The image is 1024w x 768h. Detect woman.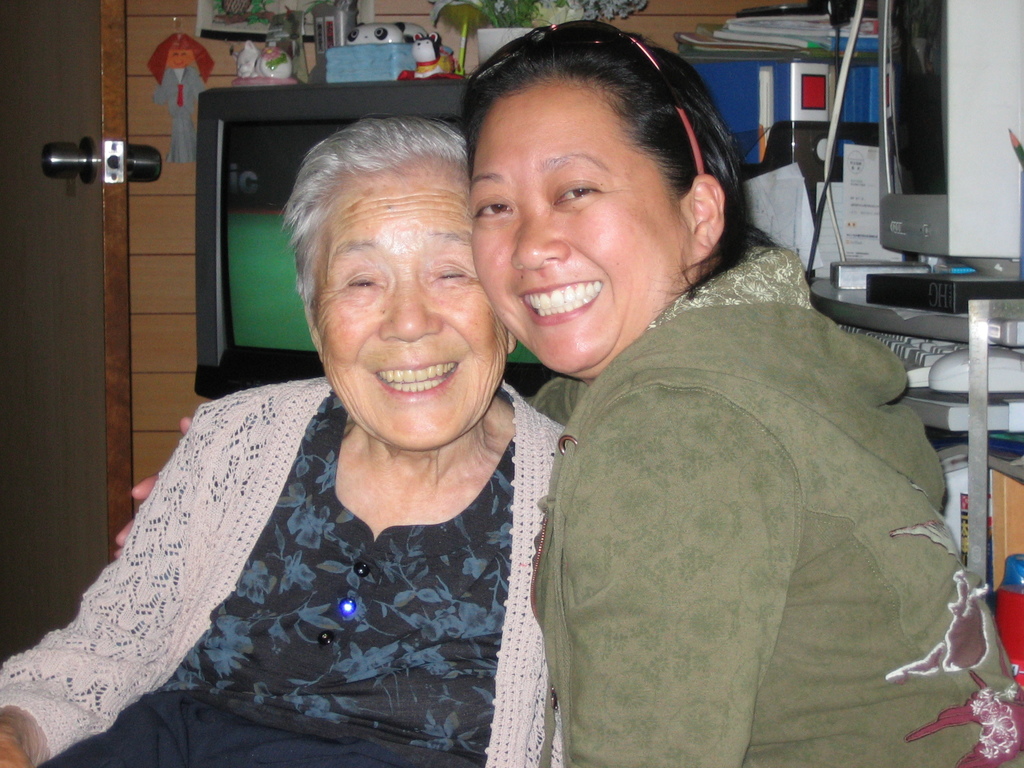
Detection: bbox=(66, 97, 603, 767).
